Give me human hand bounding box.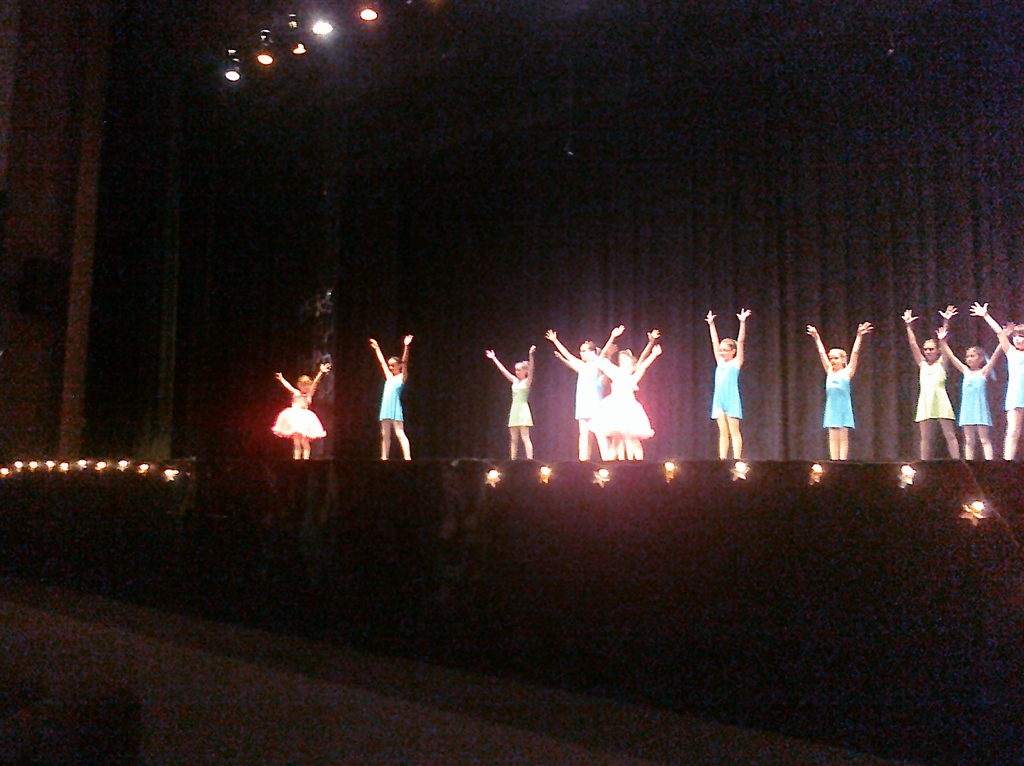
crop(807, 323, 818, 338).
